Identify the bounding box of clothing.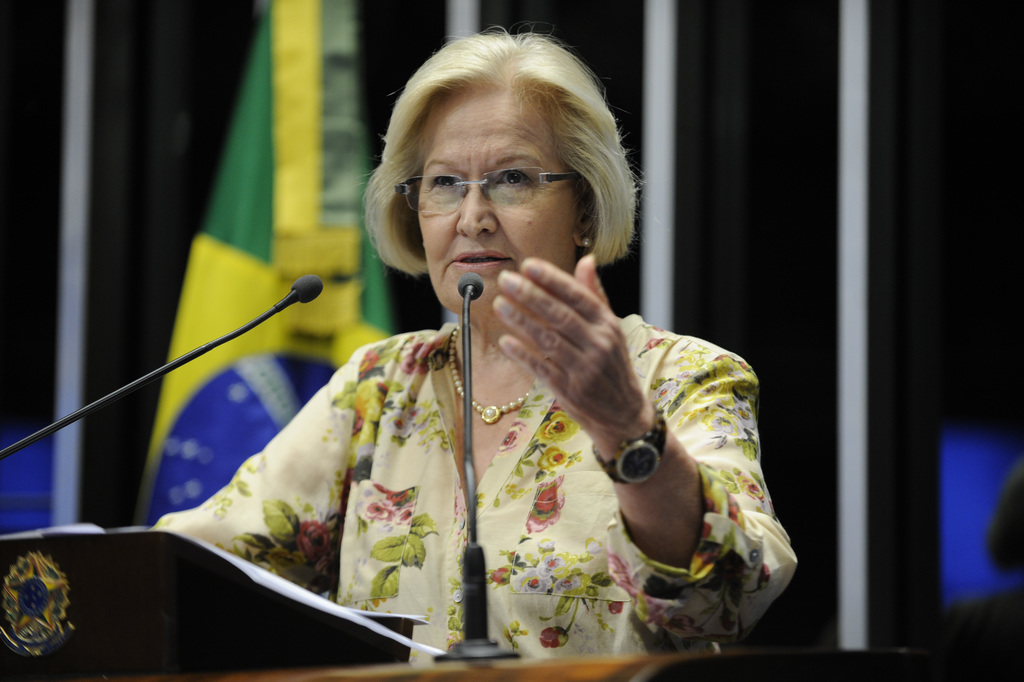
l=139, t=302, r=802, b=667.
